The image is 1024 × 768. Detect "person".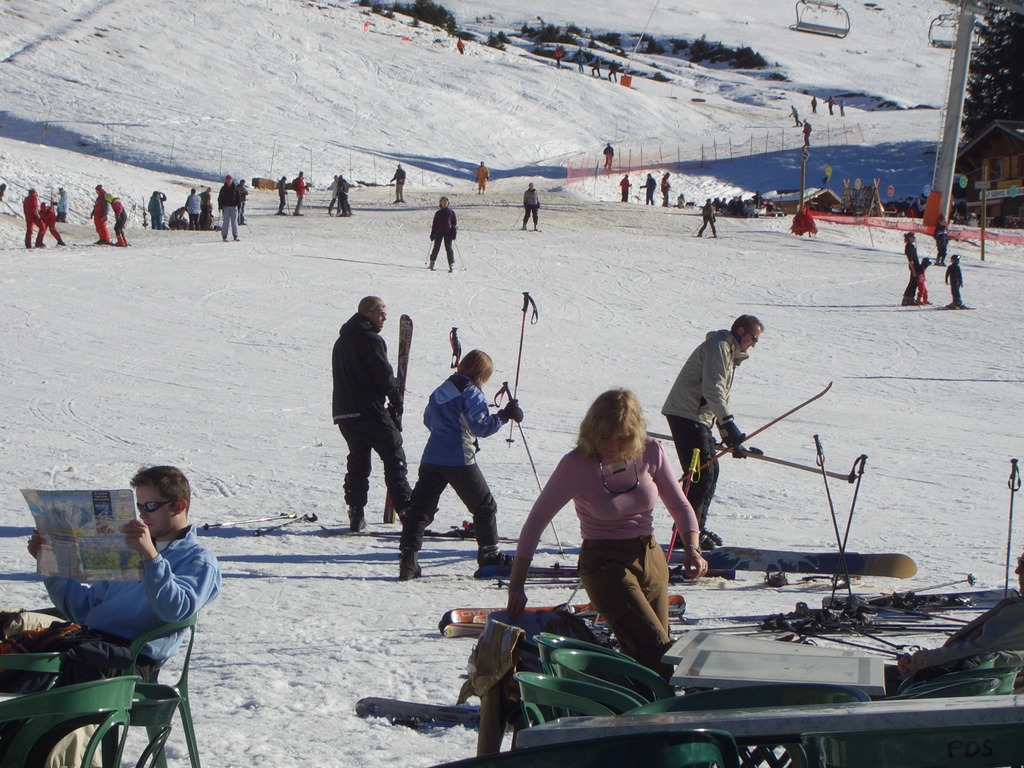
Detection: {"left": 21, "top": 186, "right": 47, "bottom": 249}.
